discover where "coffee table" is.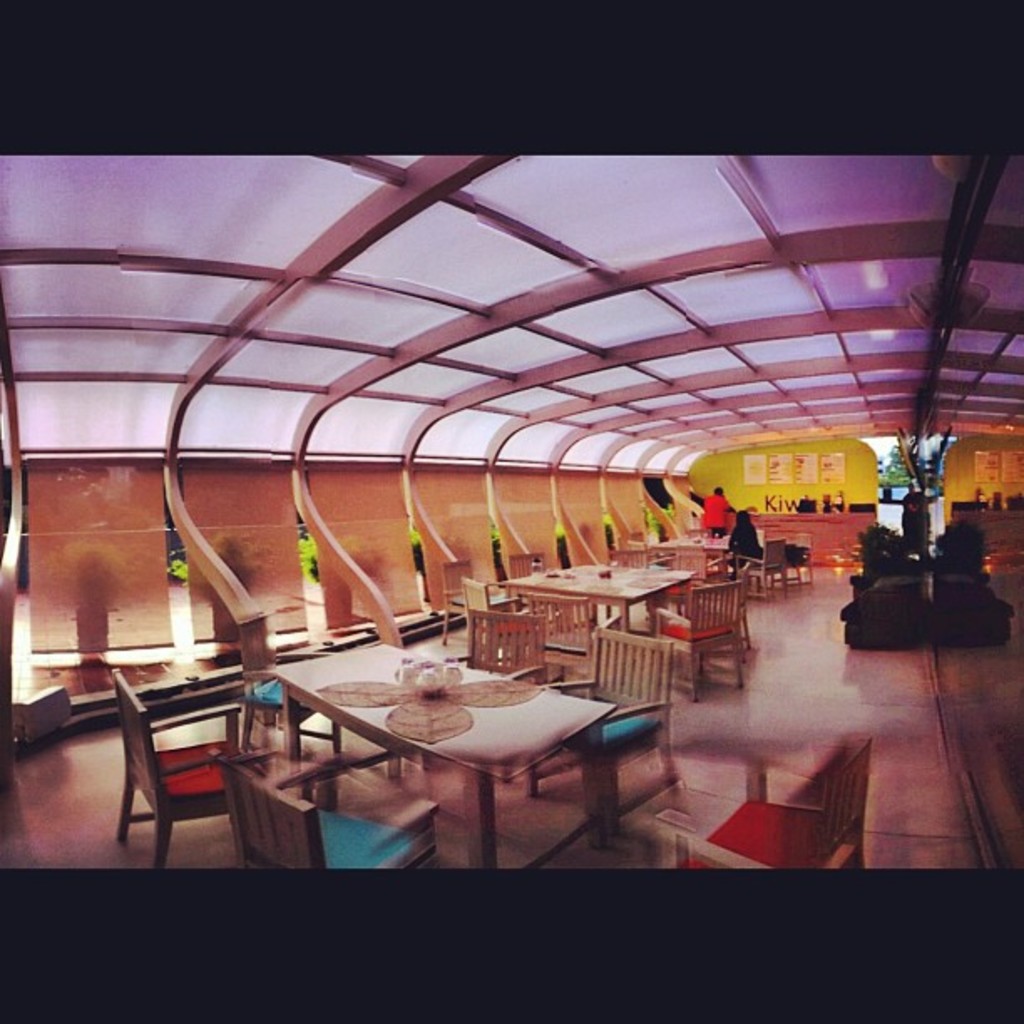
Discovered at (643, 522, 748, 577).
